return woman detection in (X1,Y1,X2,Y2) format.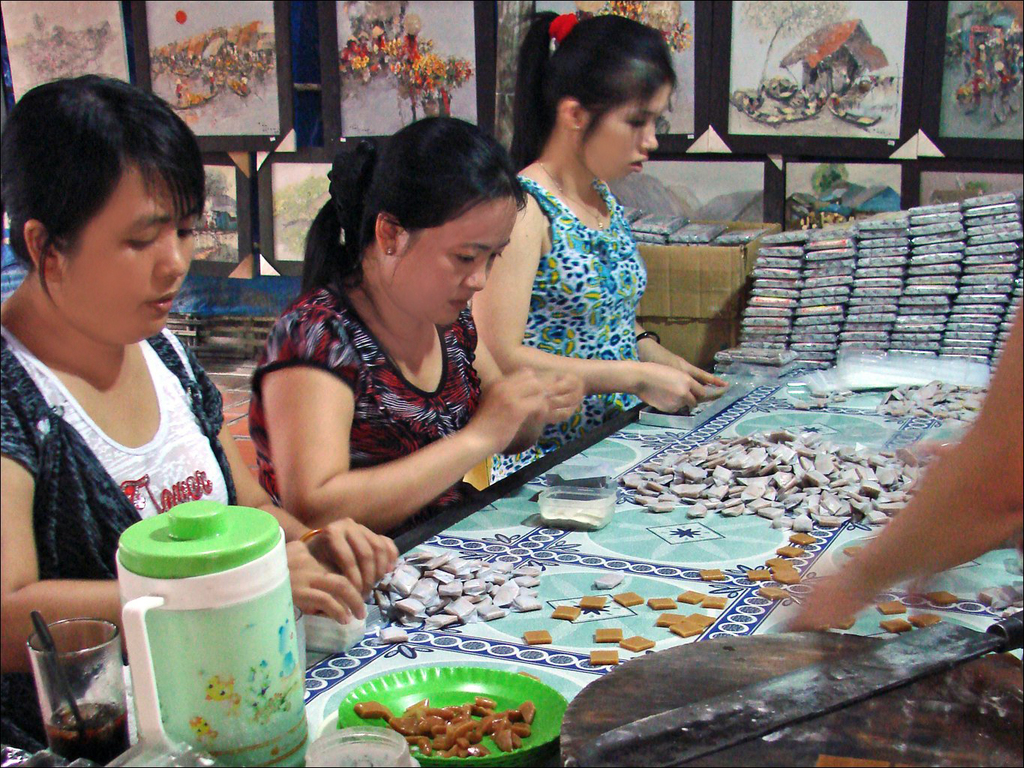
(0,71,390,766).
